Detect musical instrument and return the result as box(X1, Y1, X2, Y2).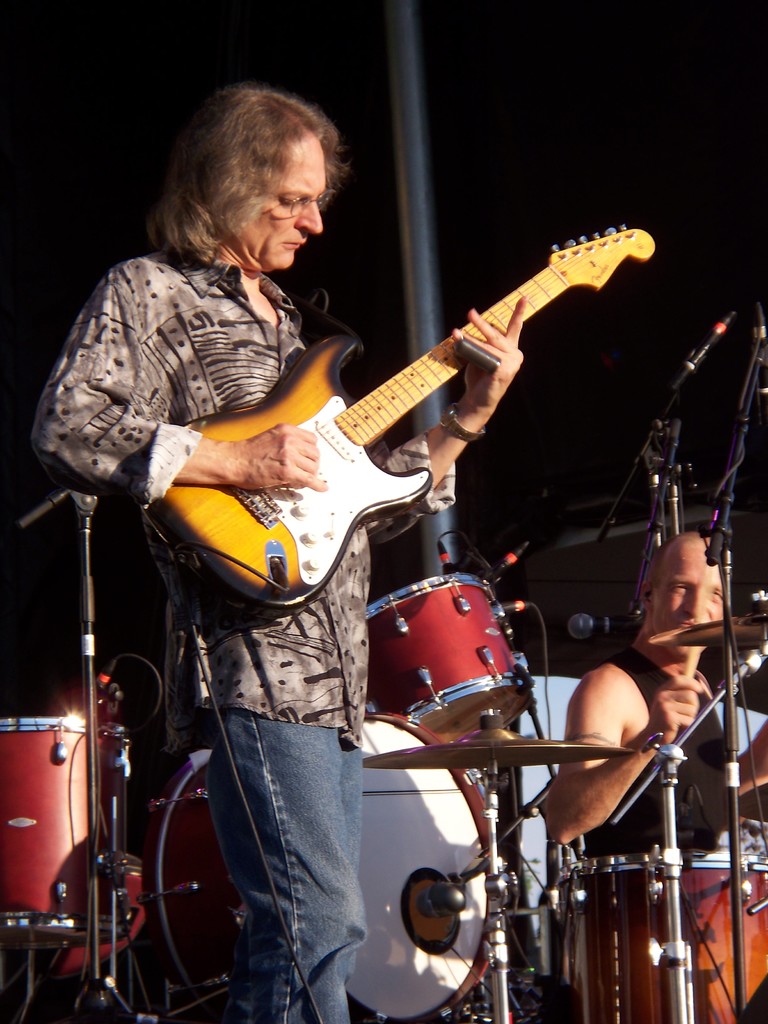
box(22, 856, 152, 1023).
